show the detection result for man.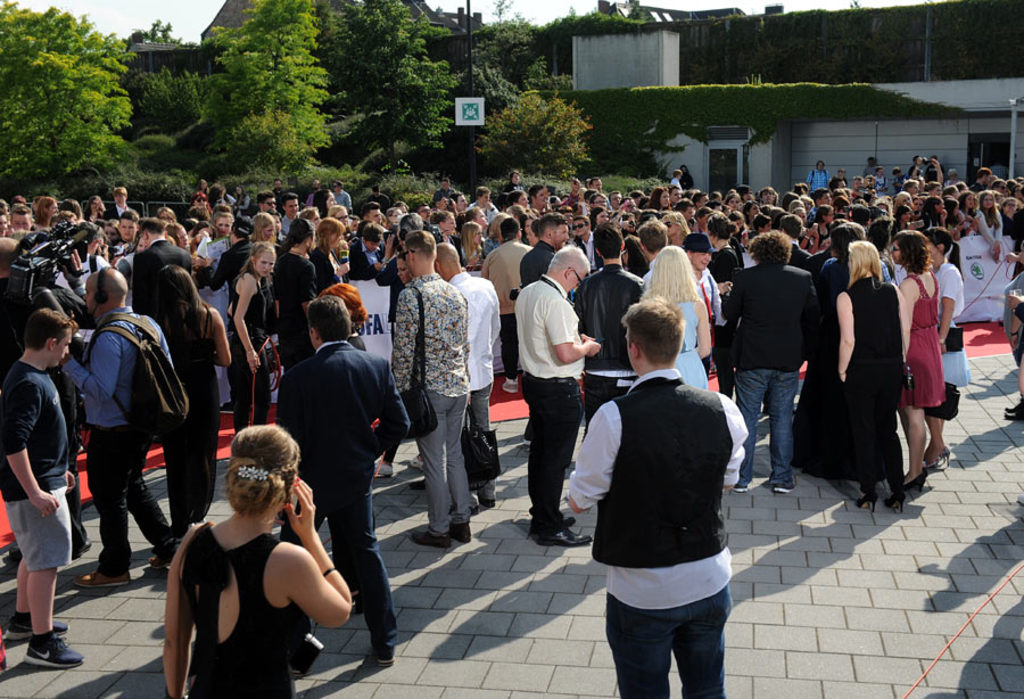
<region>570, 289, 751, 690</region>.
